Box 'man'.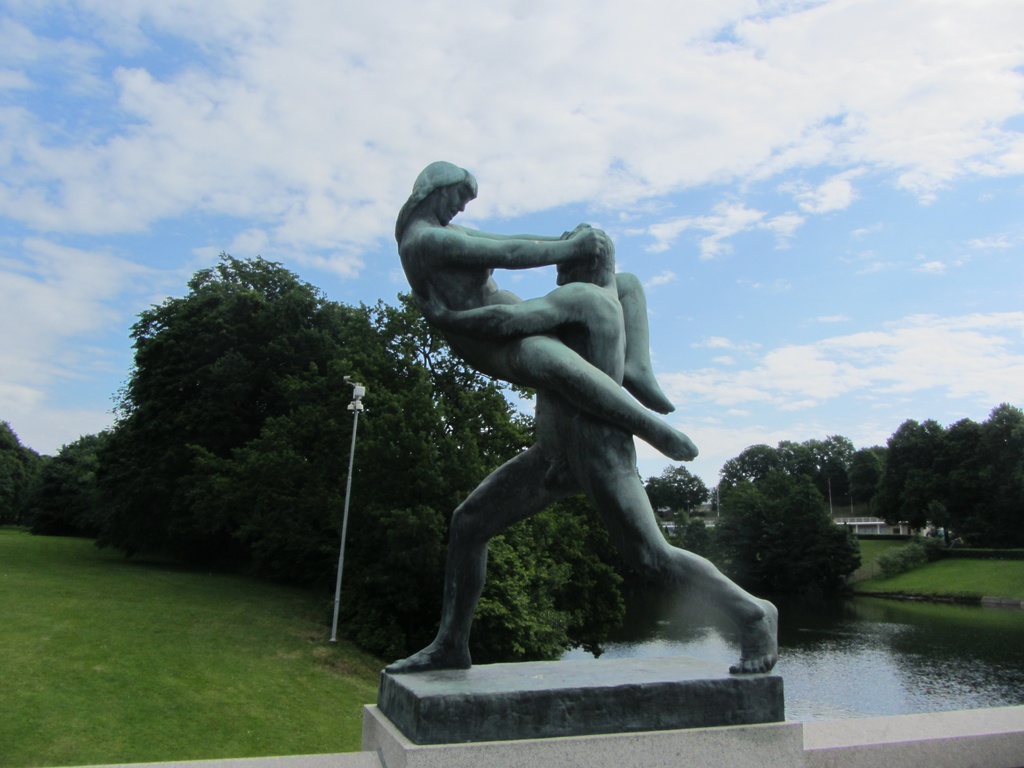
<bbox>410, 192, 751, 680</bbox>.
